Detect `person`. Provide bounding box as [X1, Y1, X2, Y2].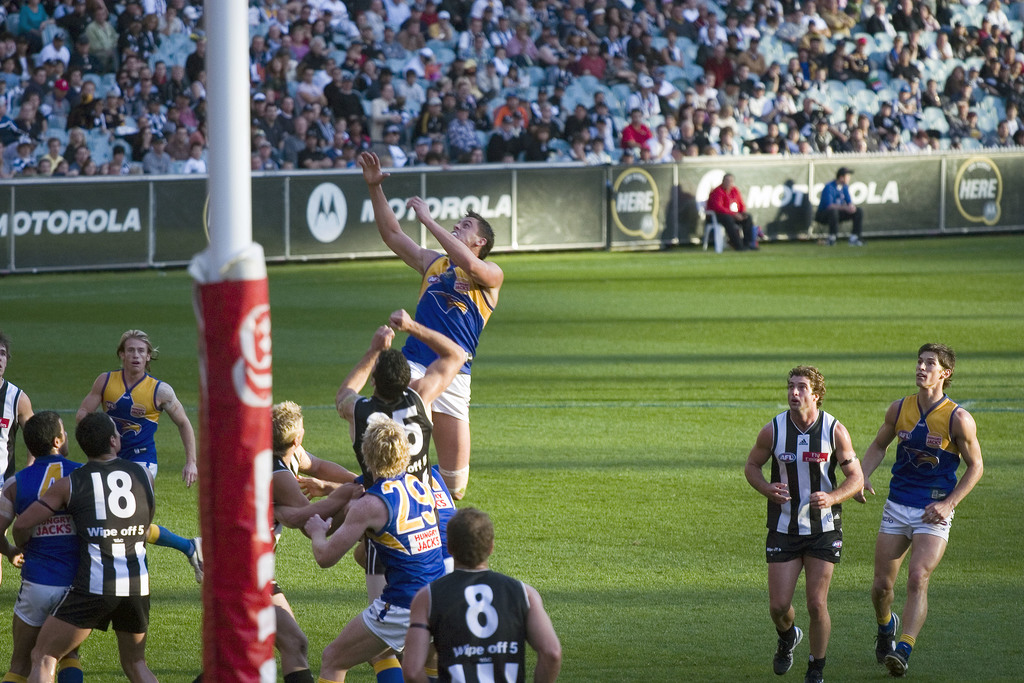
[818, 167, 863, 246].
